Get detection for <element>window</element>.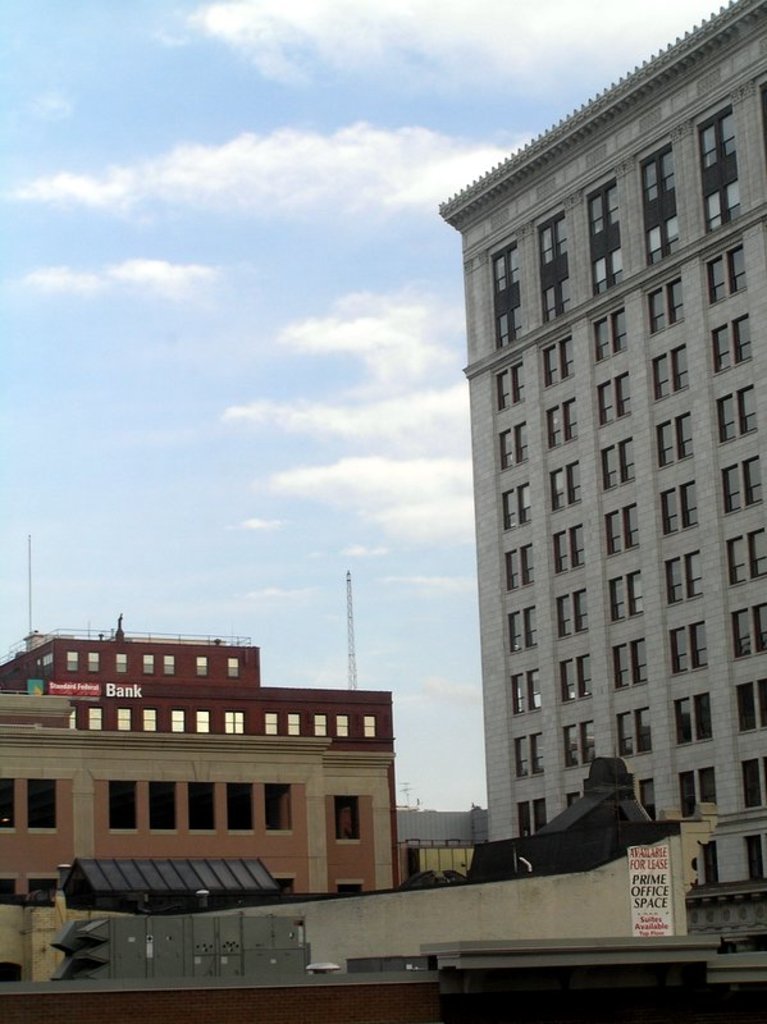
Detection: crop(554, 591, 588, 637).
